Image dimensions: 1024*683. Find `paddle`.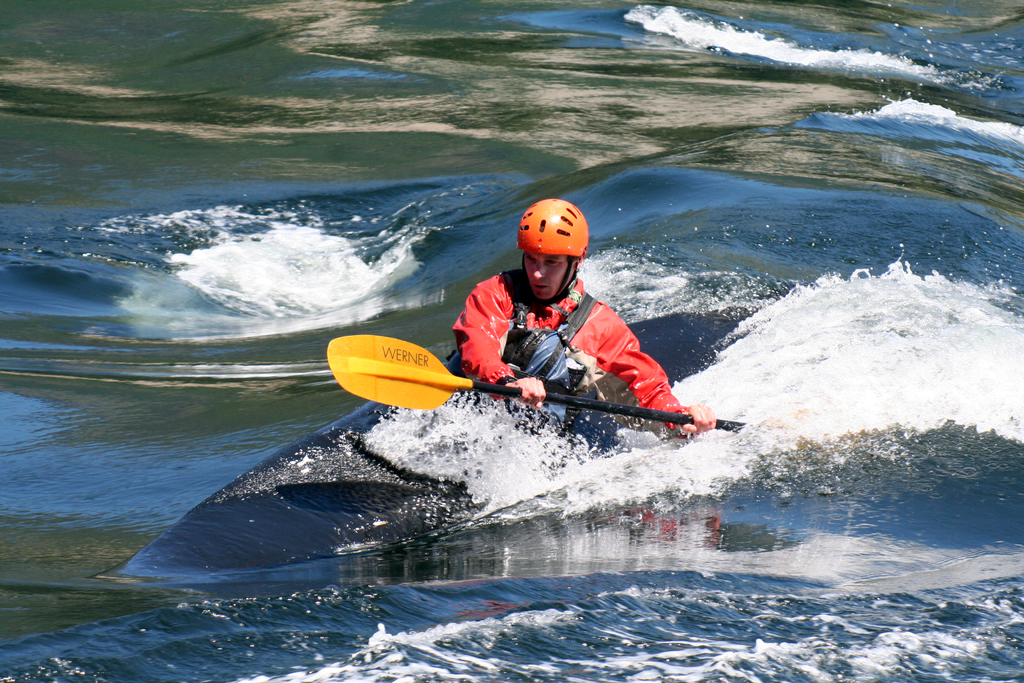
x1=324, y1=336, x2=740, y2=437.
